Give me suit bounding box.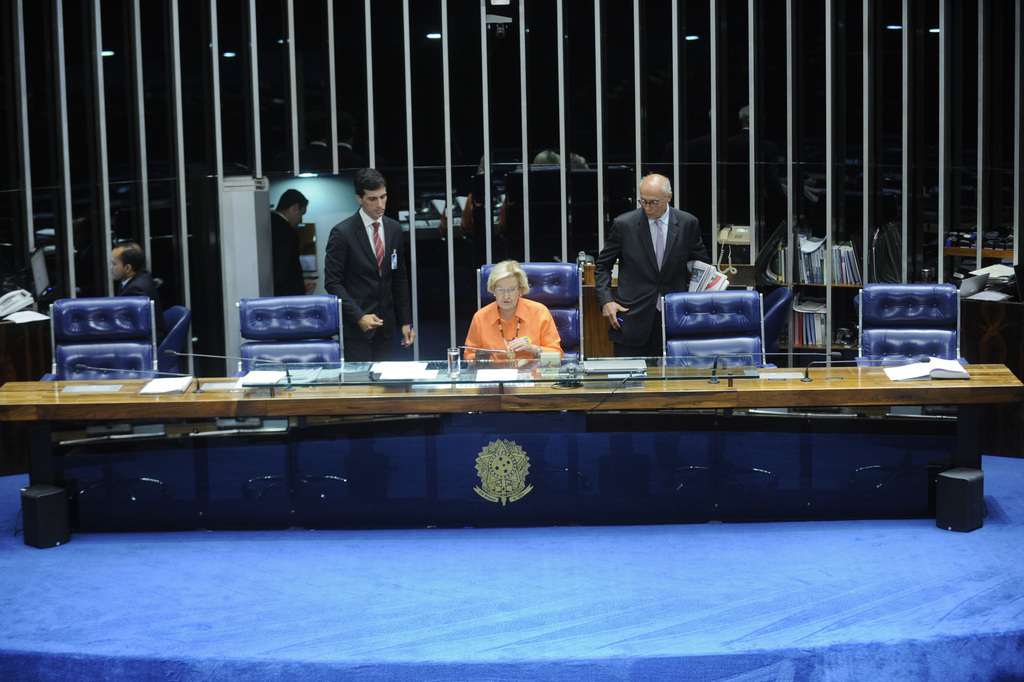
rect(309, 183, 410, 339).
